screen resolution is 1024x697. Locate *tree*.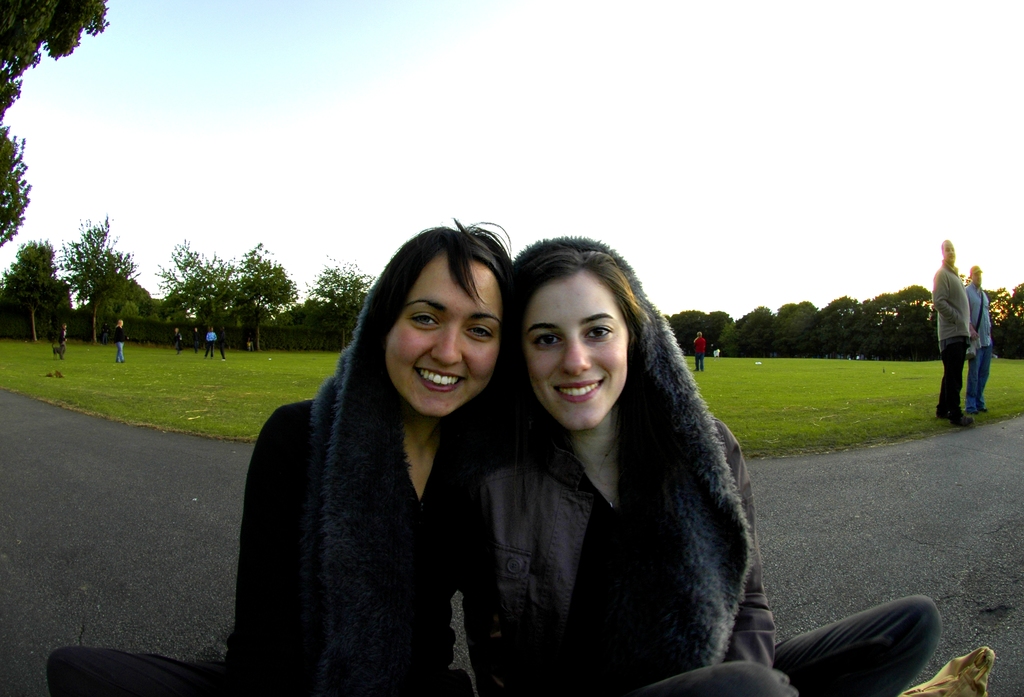
823,295,863,354.
